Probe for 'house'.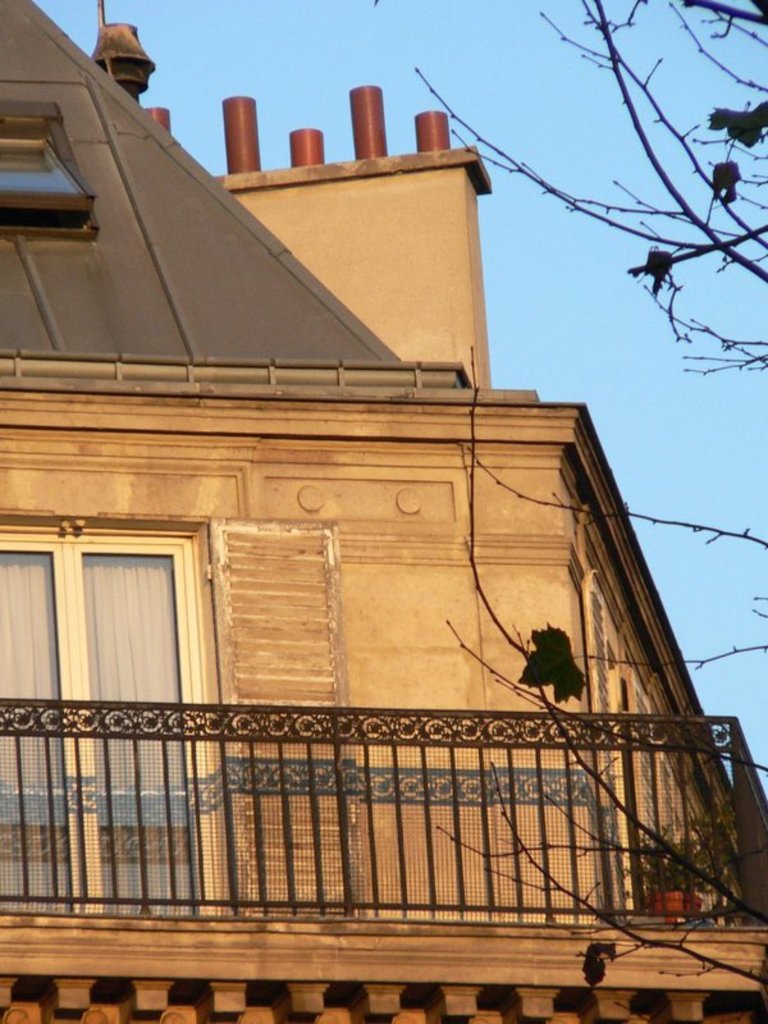
Probe result: crop(0, 68, 767, 1023).
